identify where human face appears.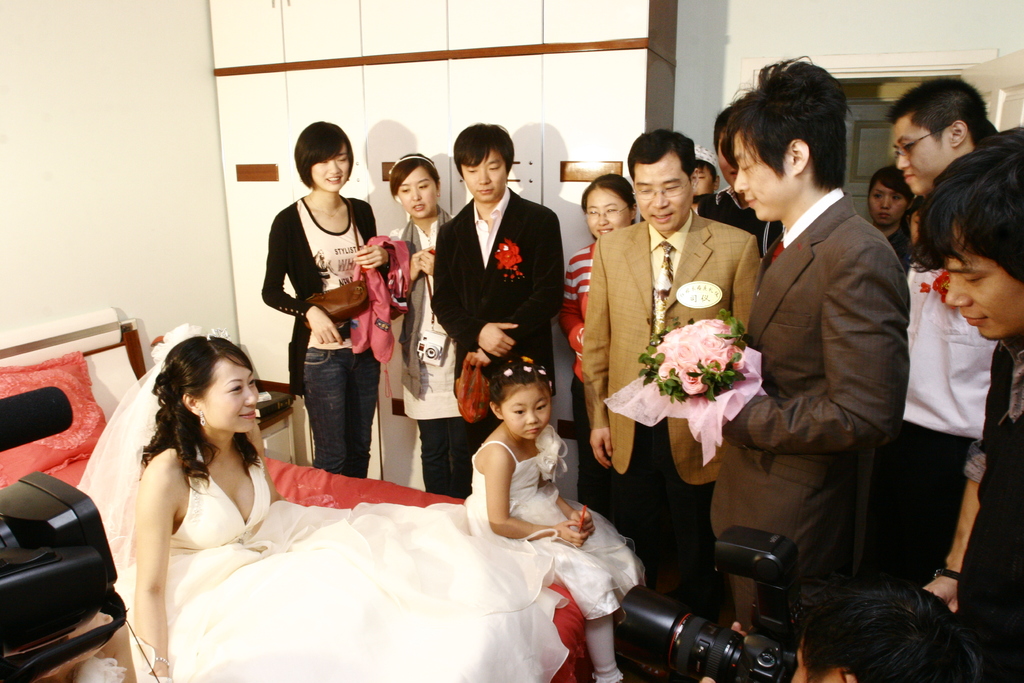
Appears at <bbox>945, 226, 1023, 339</bbox>.
